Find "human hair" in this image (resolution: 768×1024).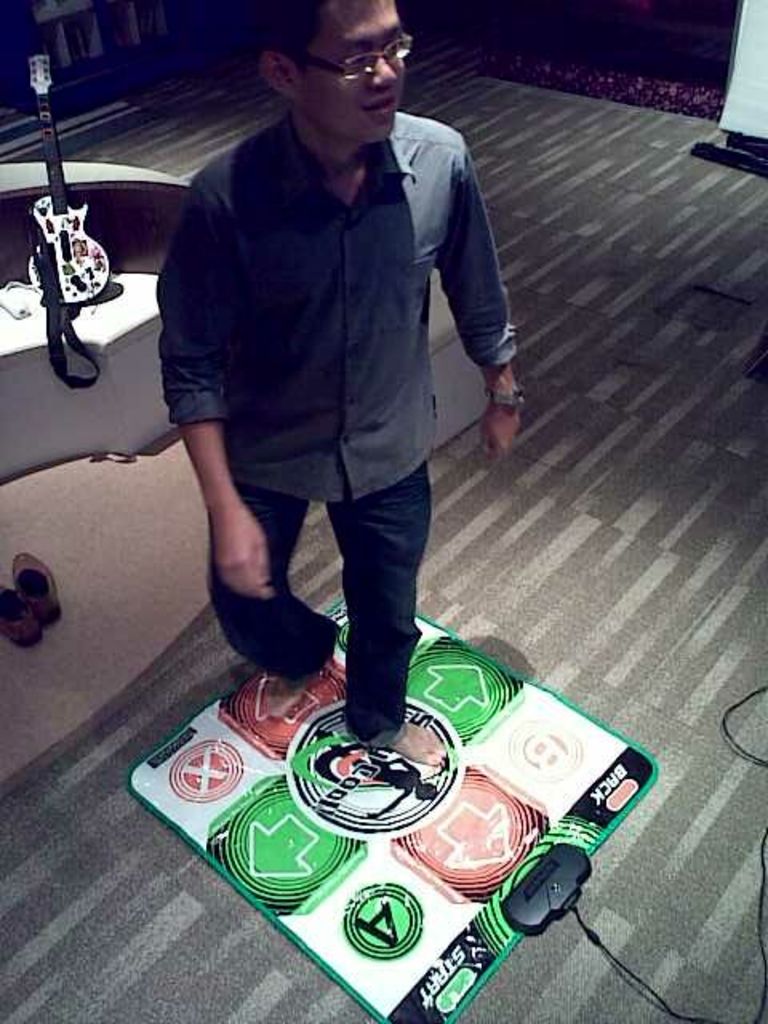
bbox=(262, 0, 325, 74).
